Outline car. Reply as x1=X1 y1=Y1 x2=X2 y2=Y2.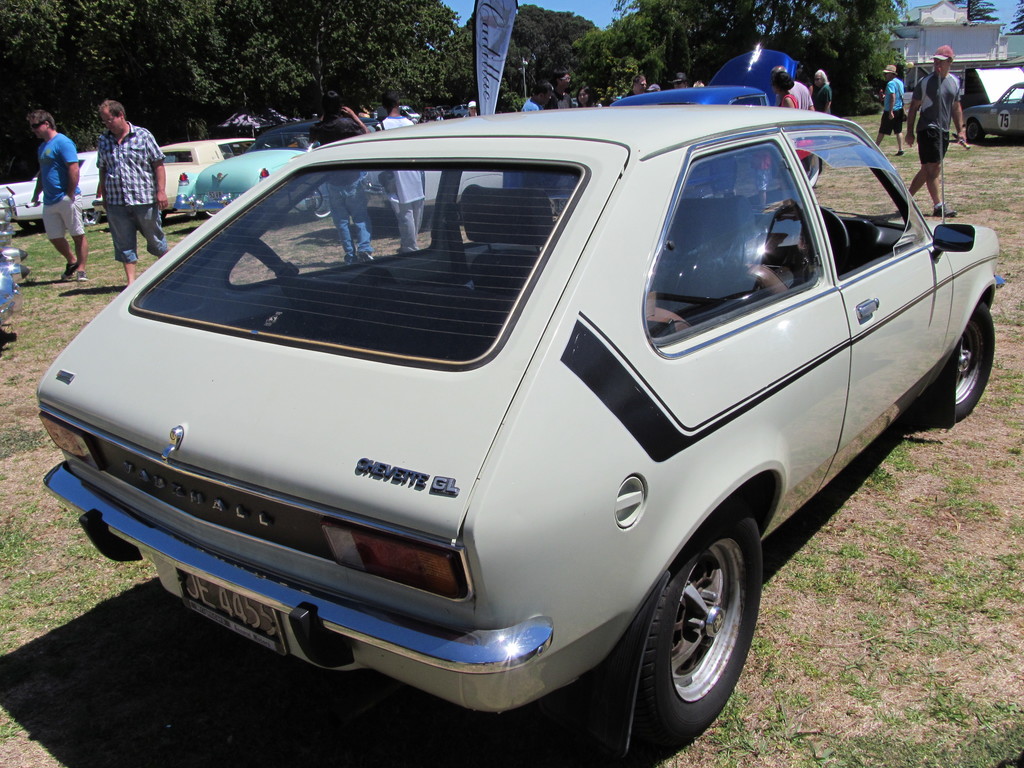
x1=170 y1=111 x2=358 y2=223.
